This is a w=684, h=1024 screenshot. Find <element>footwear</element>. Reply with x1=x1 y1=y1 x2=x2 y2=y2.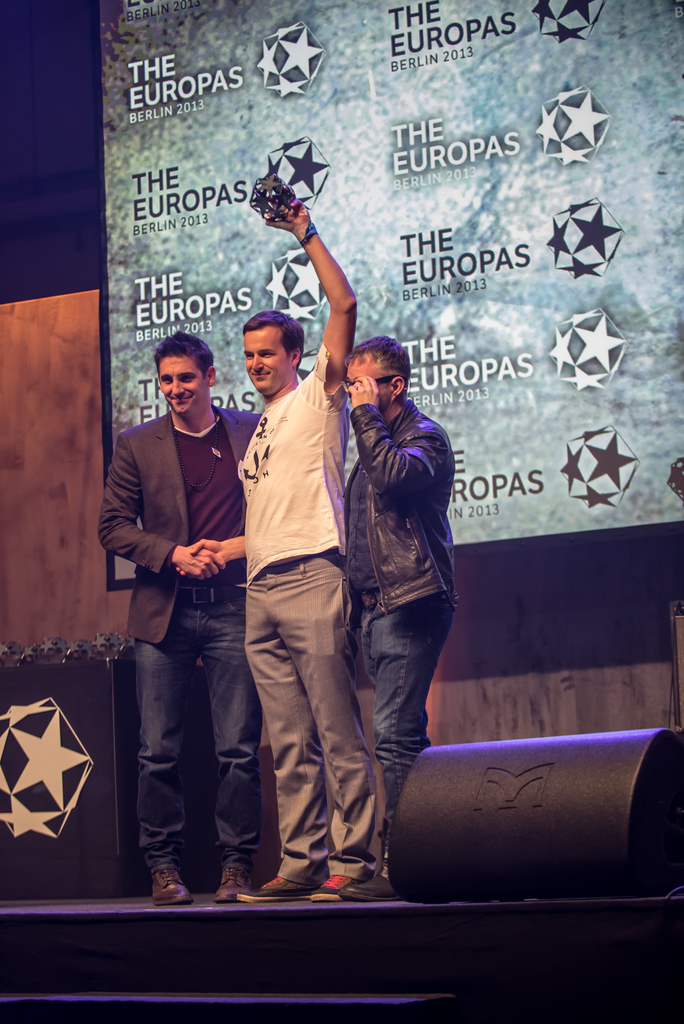
x1=308 y1=872 x2=362 y2=902.
